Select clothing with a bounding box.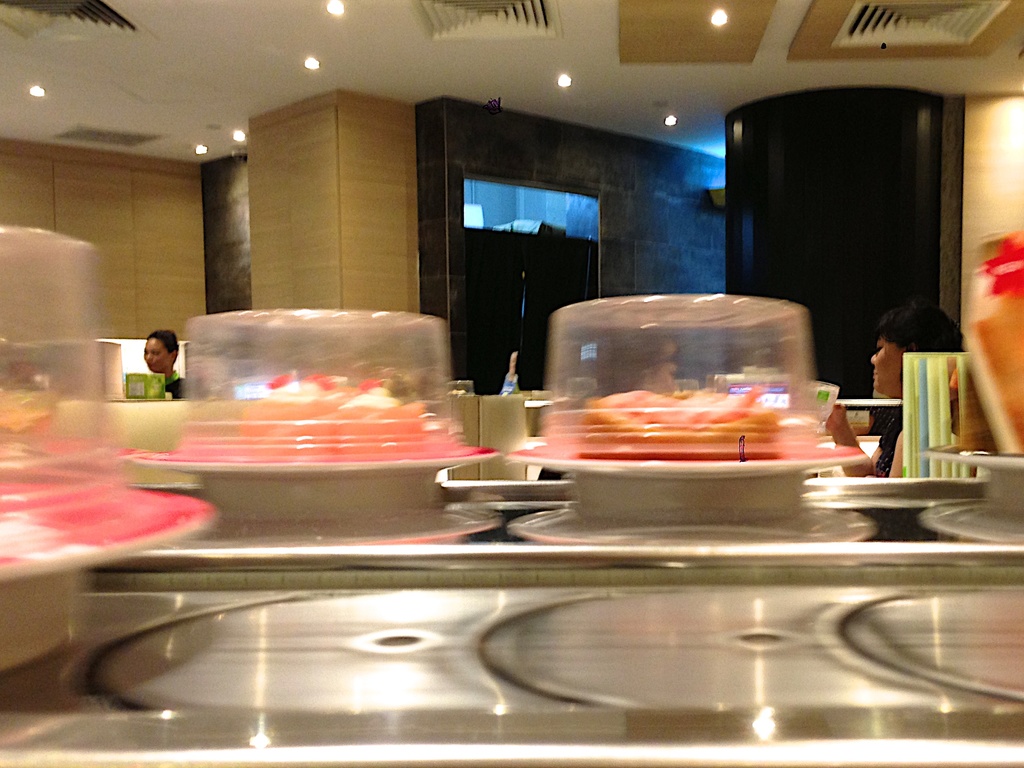
879, 405, 905, 475.
